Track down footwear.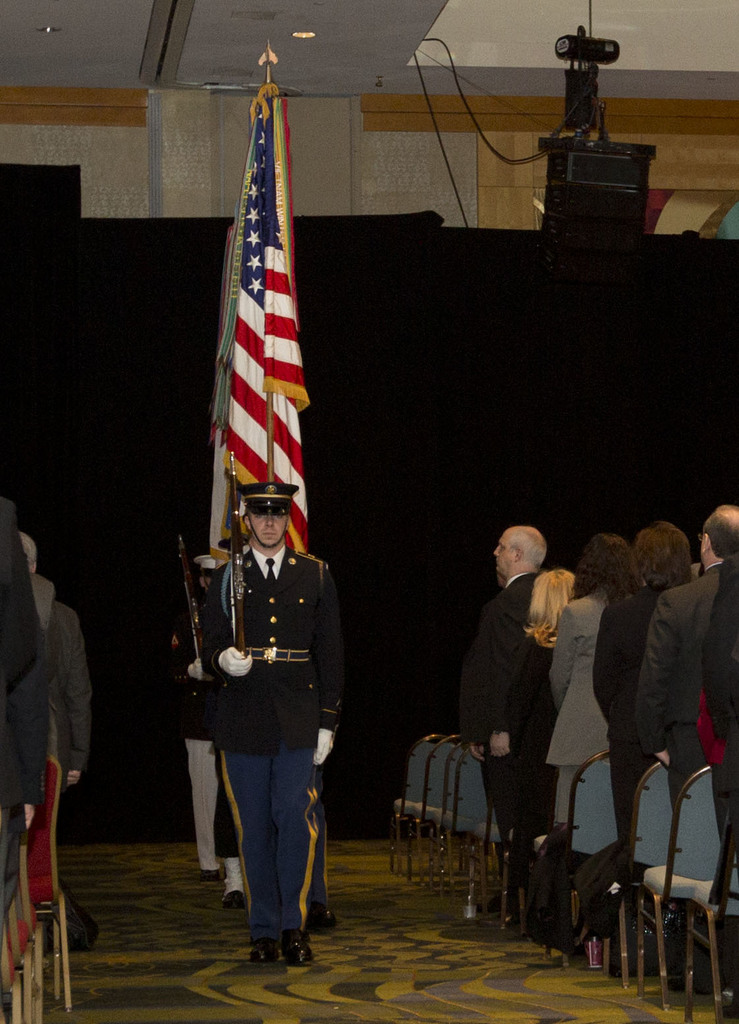
Tracked to Rect(313, 905, 331, 929).
